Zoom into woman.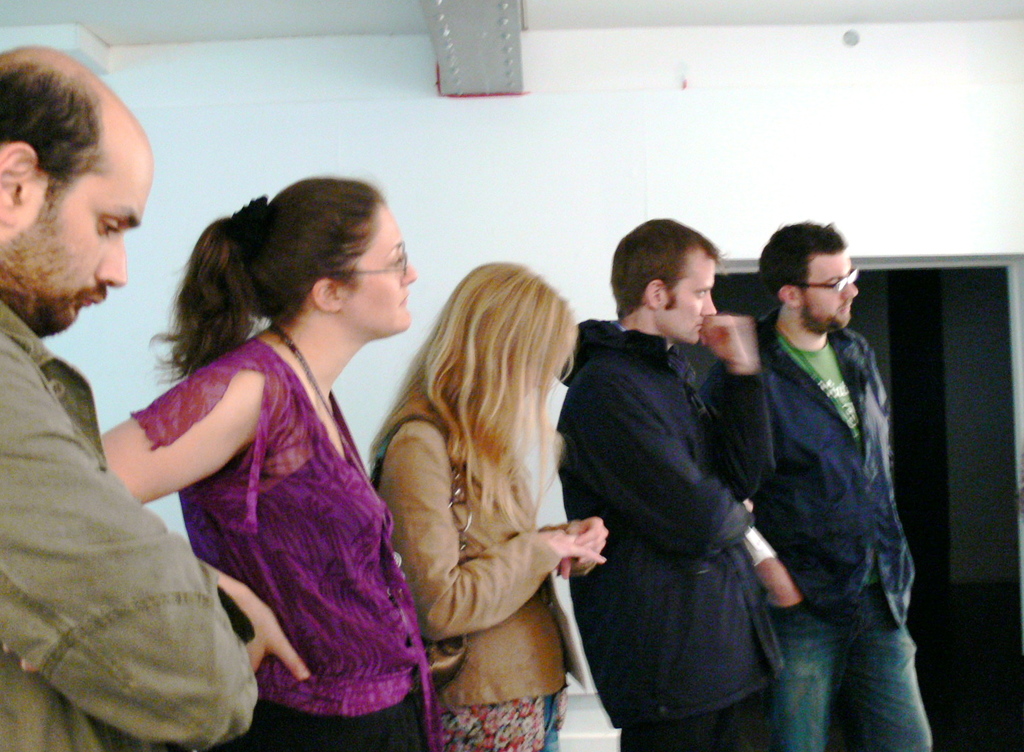
Zoom target: bbox(140, 173, 430, 745).
